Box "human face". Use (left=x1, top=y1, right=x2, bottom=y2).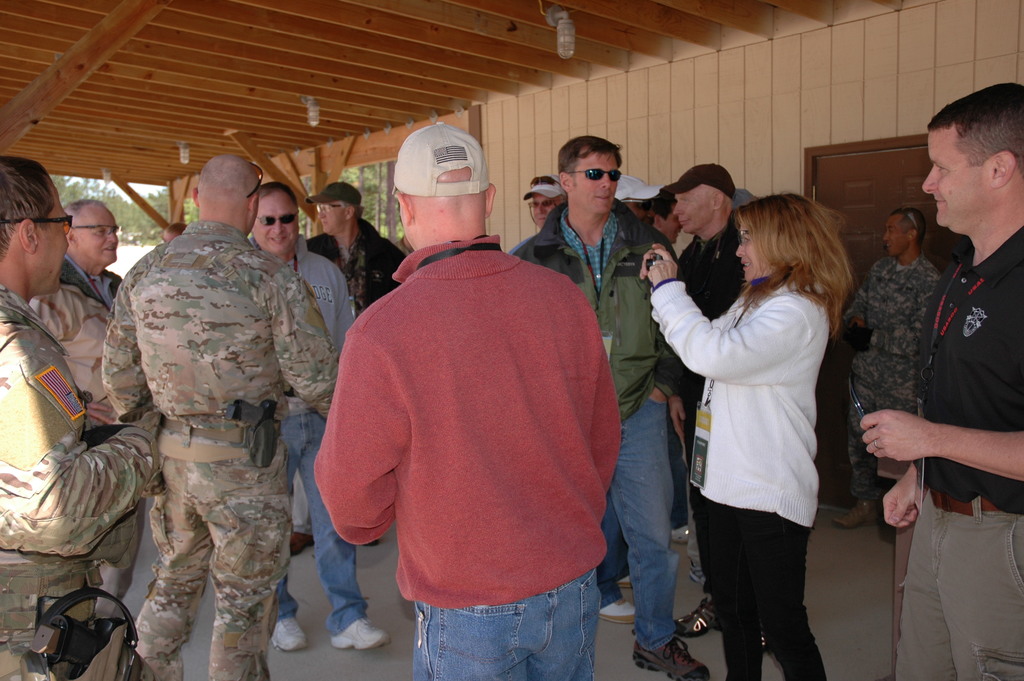
(left=670, top=183, right=712, bottom=233).
